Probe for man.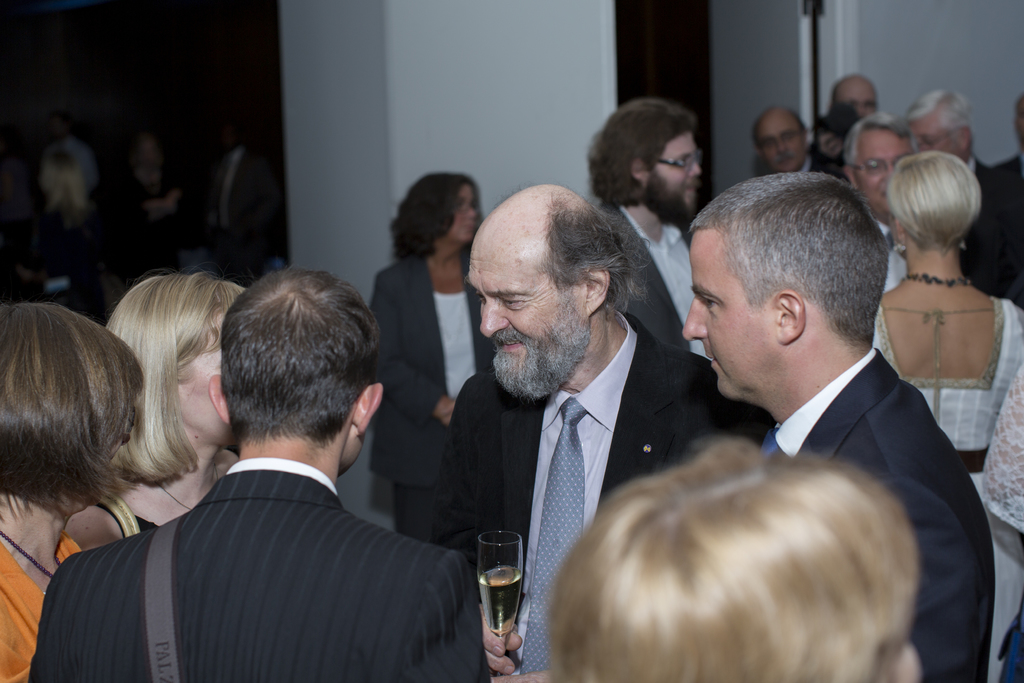
Probe result: x1=844 y1=112 x2=921 y2=298.
